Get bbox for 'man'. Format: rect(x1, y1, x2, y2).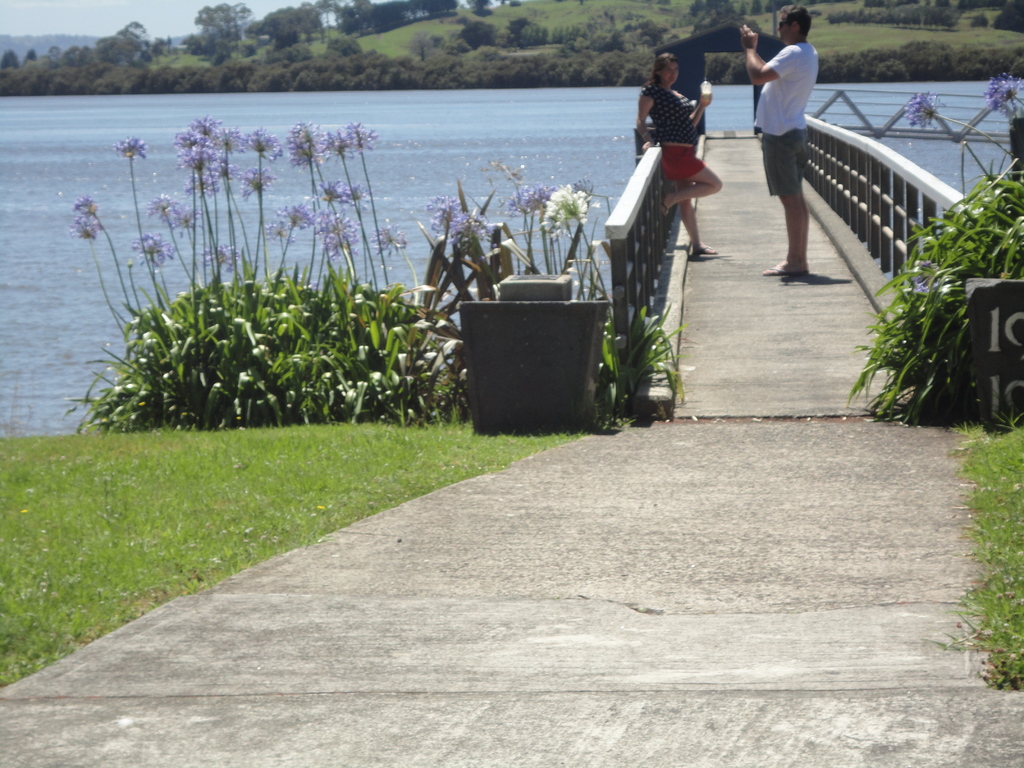
rect(724, 17, 829, 250).
